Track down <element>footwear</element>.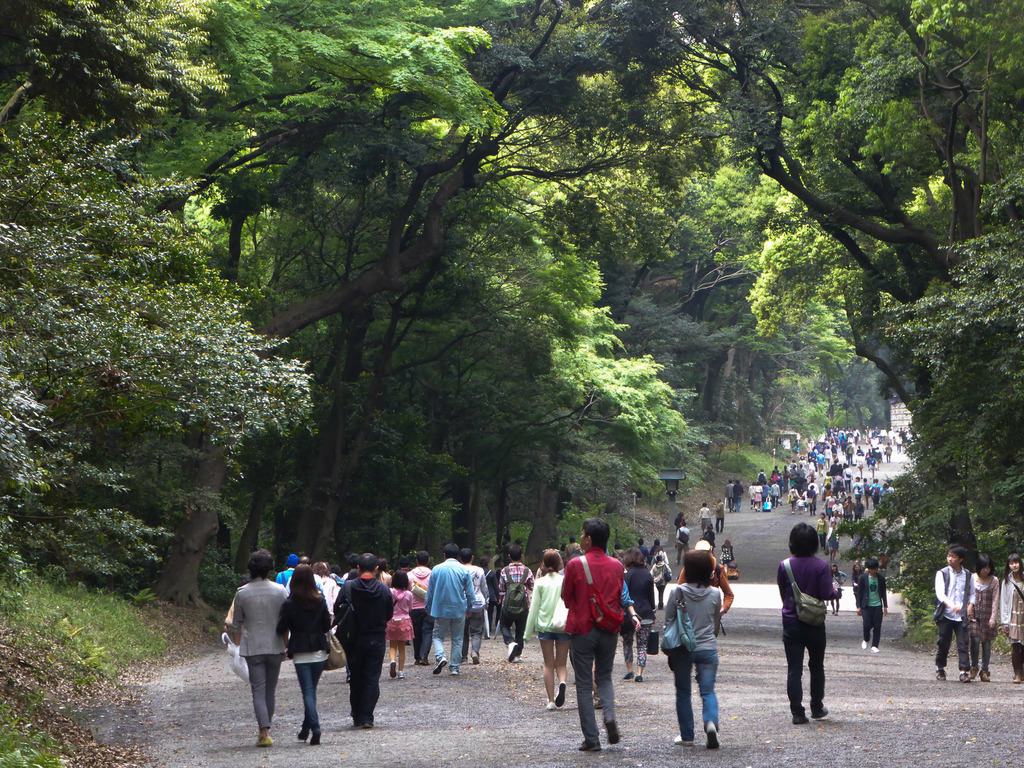
Tracked to BBox(859, 637, 870, 651).
